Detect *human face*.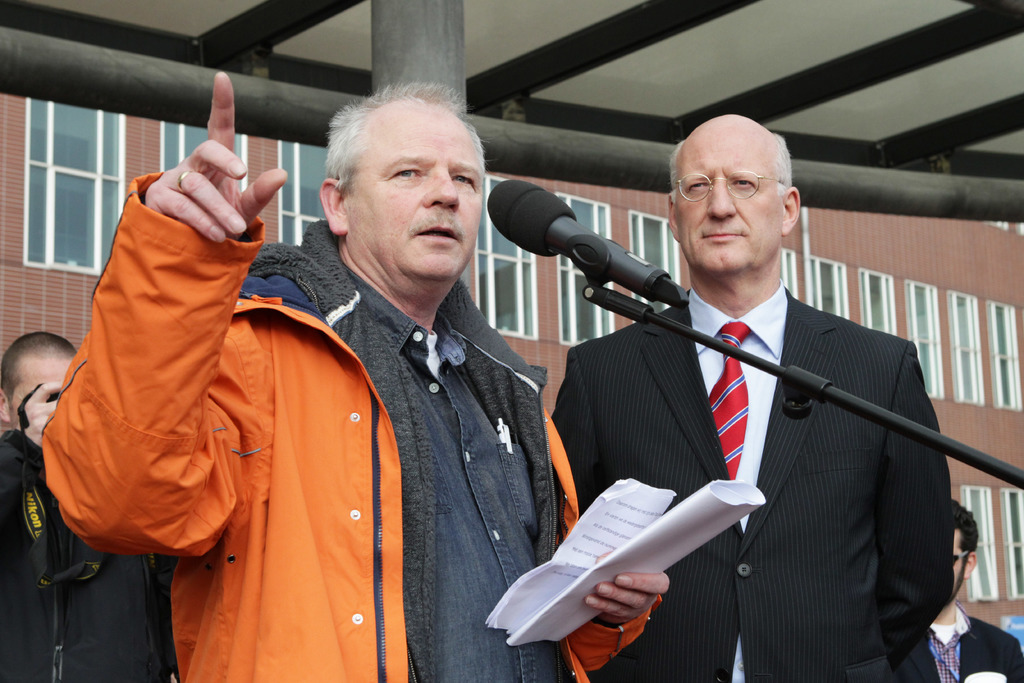
Detected at bbox=(10, 368, 67, 431).
